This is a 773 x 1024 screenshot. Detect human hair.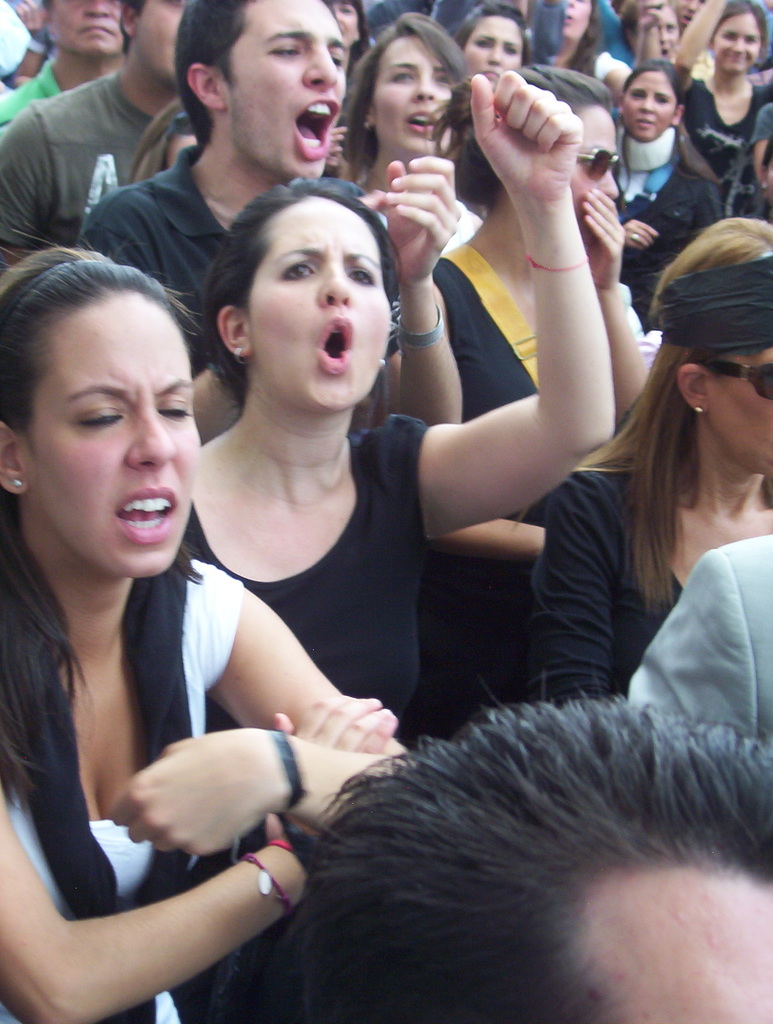
x1=341, y1=13, x2=468, y2=180.
